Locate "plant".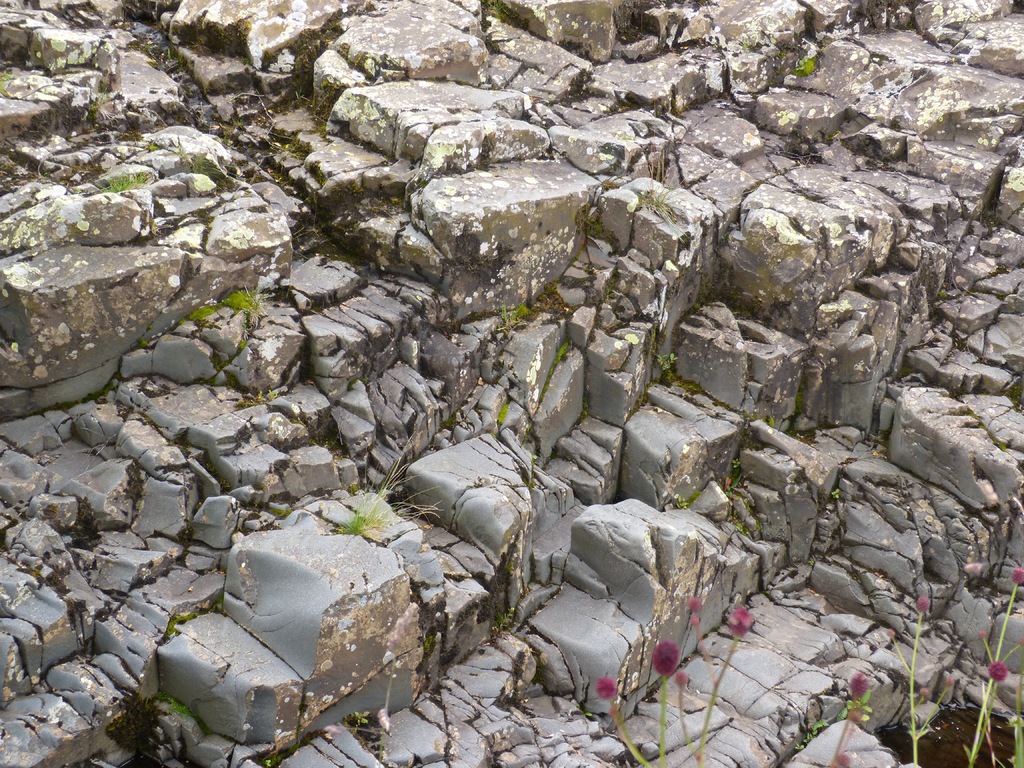
Bounding box: pyautogui.locateOnScreen(150, 689, 204, 720).
